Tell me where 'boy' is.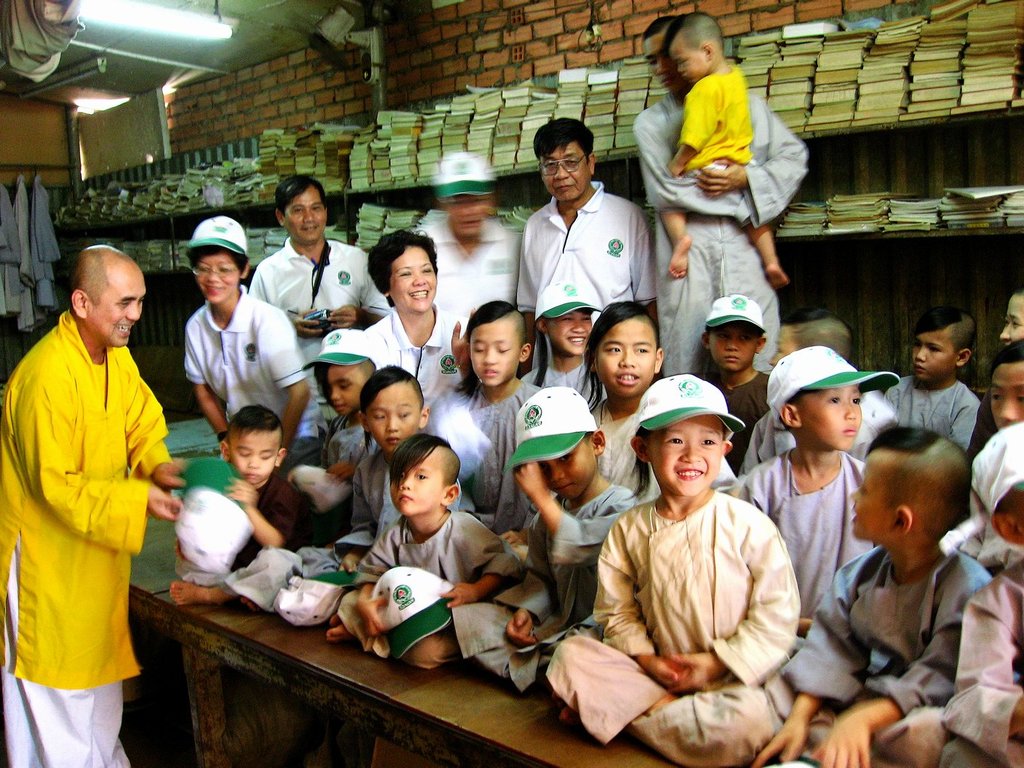
'boy' is at 737/345/900/645.
